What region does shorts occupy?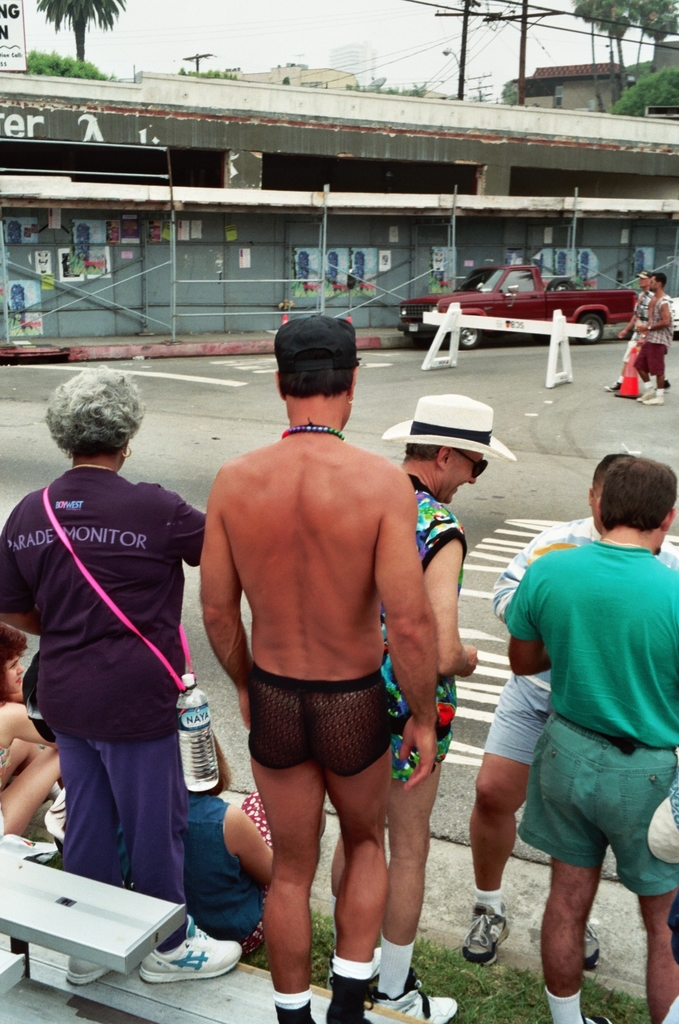
[x1=516, y1=715, x2=678, y2=891].
